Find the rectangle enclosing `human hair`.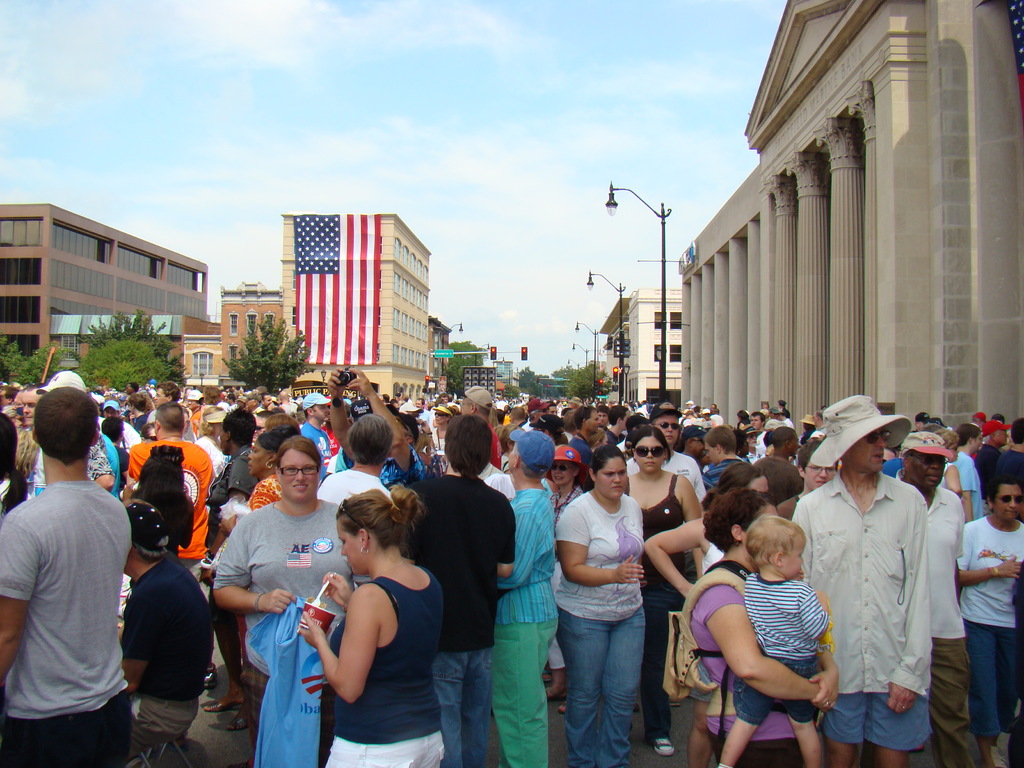
{"left": 703, "top": 424, "right": 735, "bottom": 456}.
